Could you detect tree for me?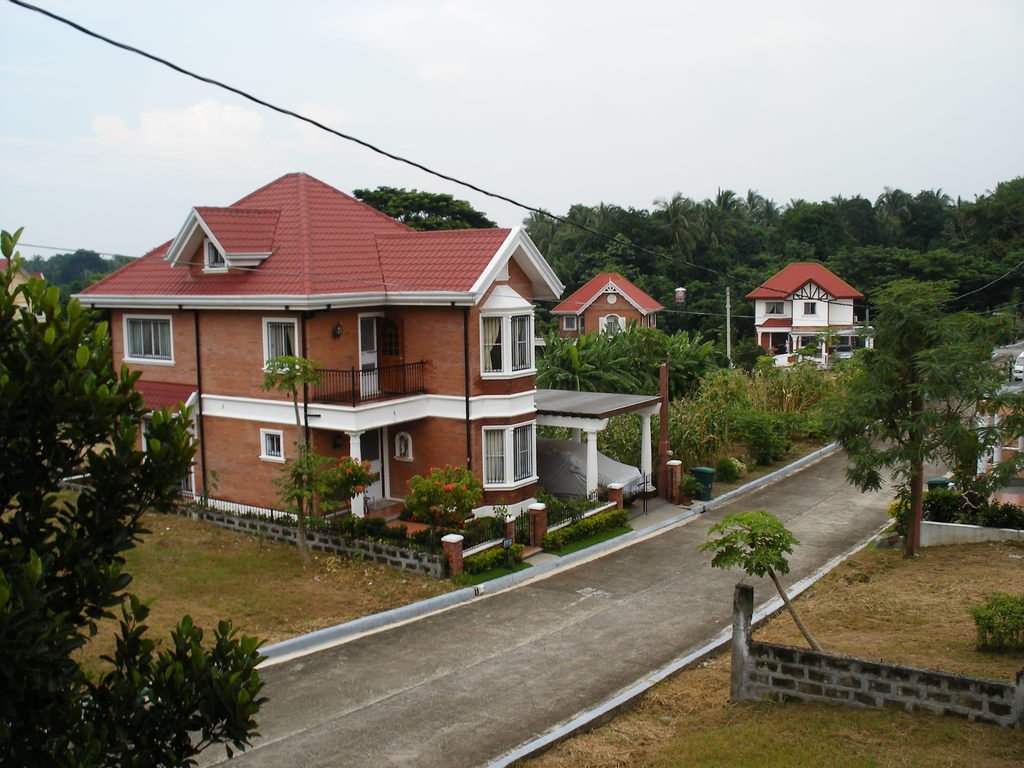
Detection result: box=[407, 464, 485, 543].
